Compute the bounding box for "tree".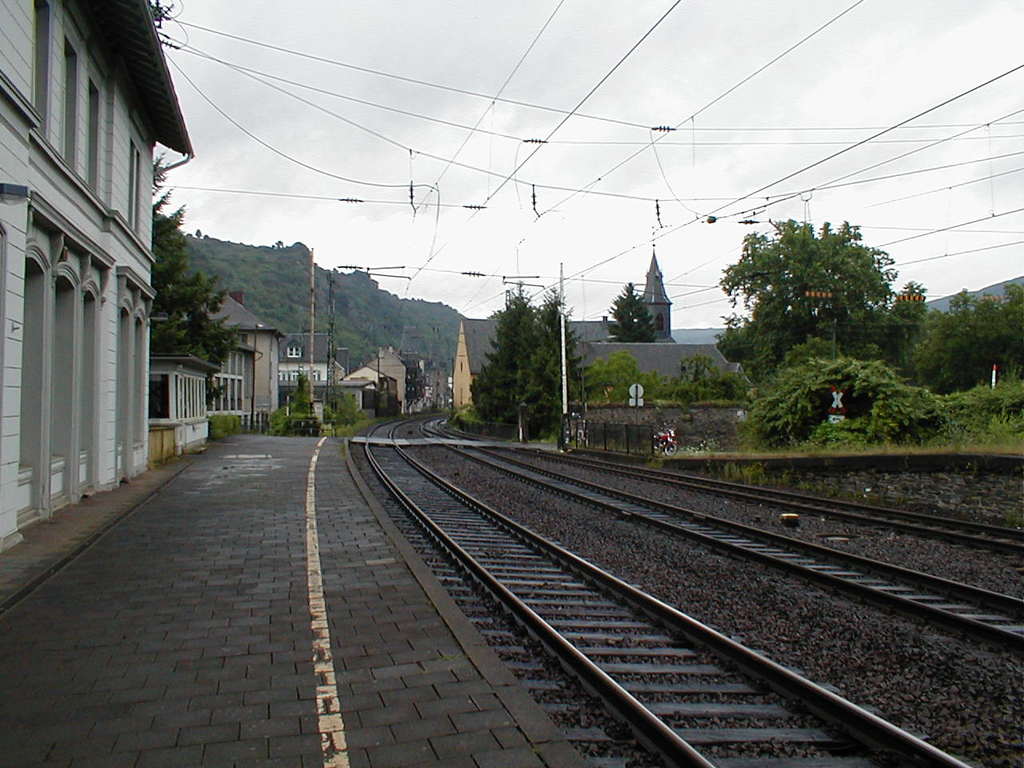
[595, 284, 651, 342].
